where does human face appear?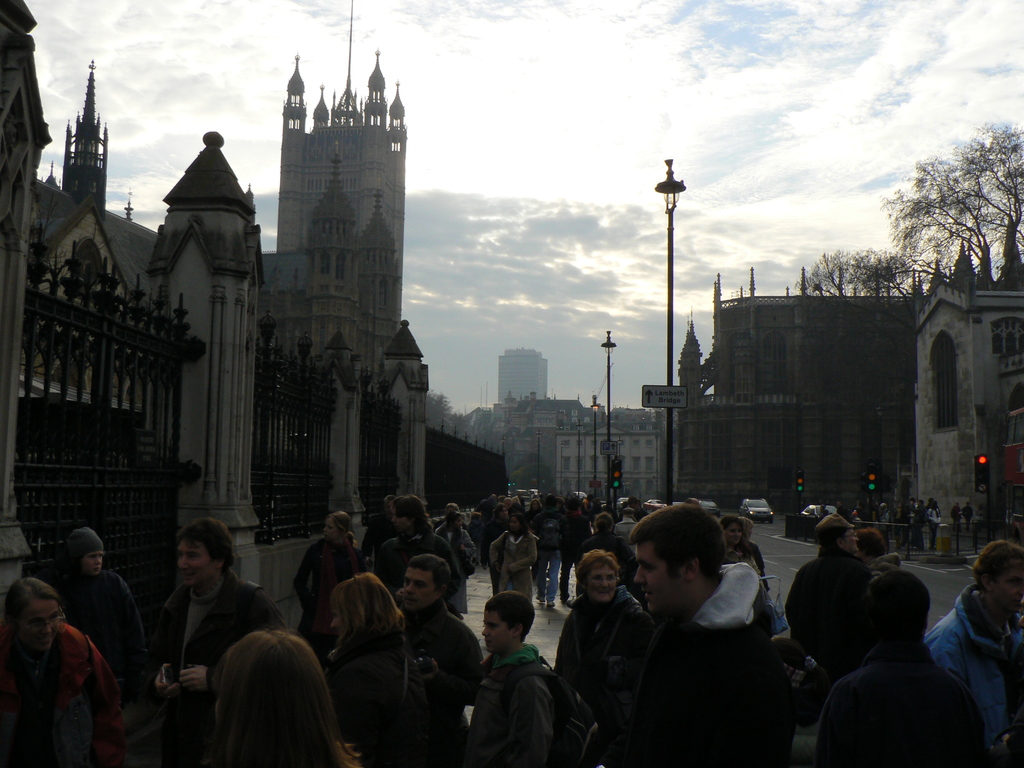
Appears at bbox=[479, 611, 518, 650].
